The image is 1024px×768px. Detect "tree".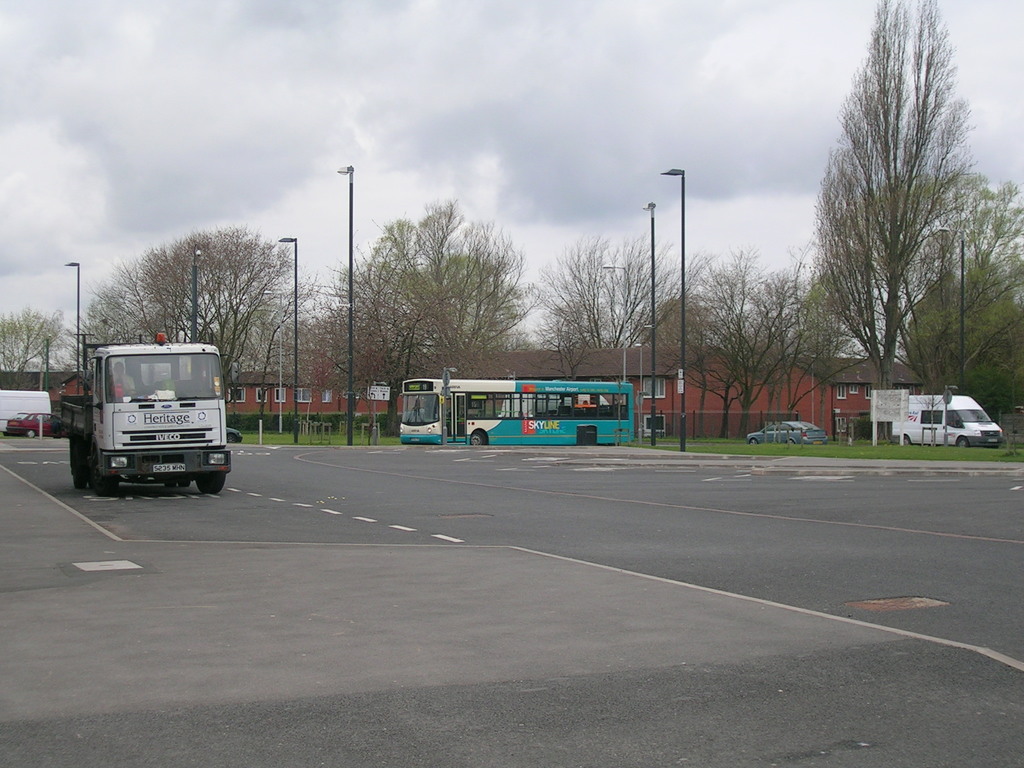
Detection: 561:229:651:389.
